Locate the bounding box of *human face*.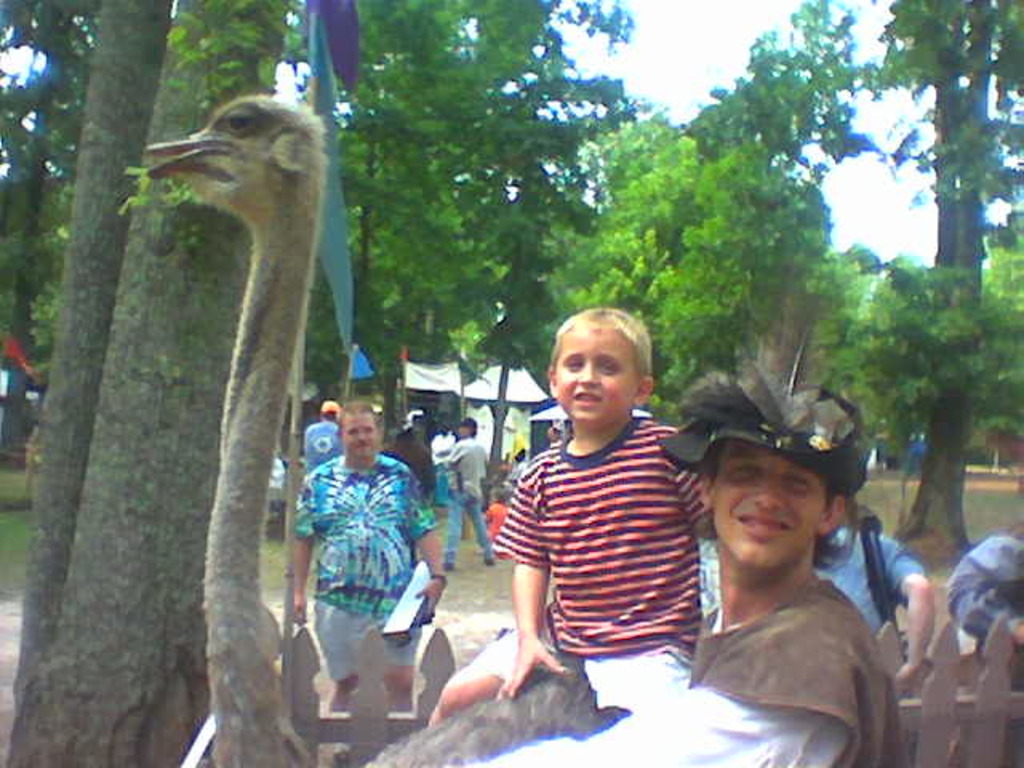
Bounding box: (x1=710, y1=438, x2=826, y2=570).
